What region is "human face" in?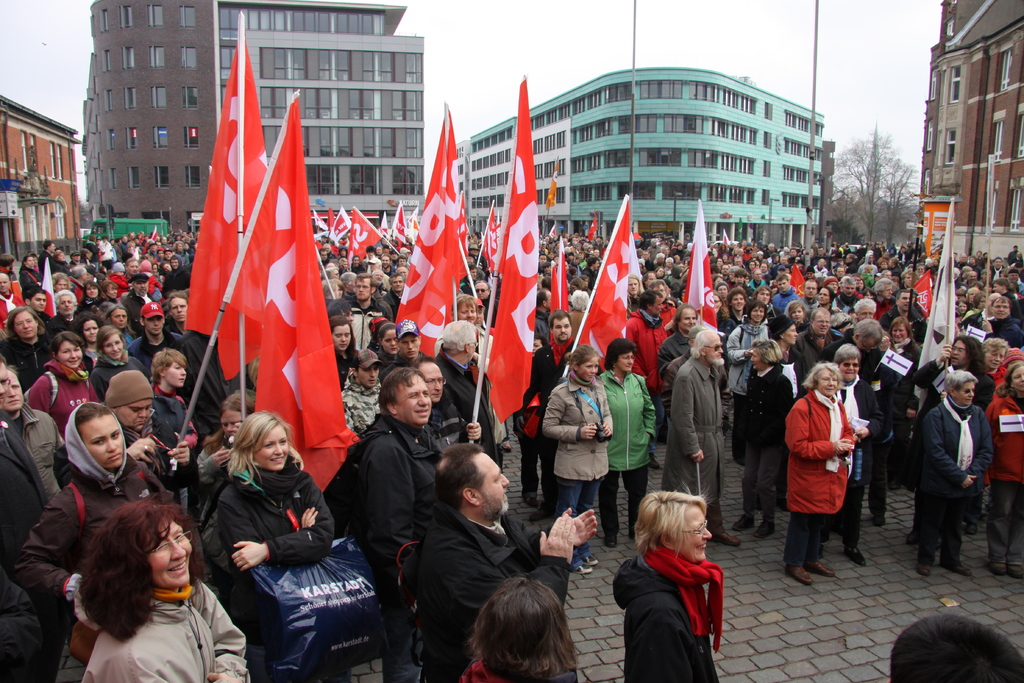
x1=255, y1=419, x2=291, y2=472.
